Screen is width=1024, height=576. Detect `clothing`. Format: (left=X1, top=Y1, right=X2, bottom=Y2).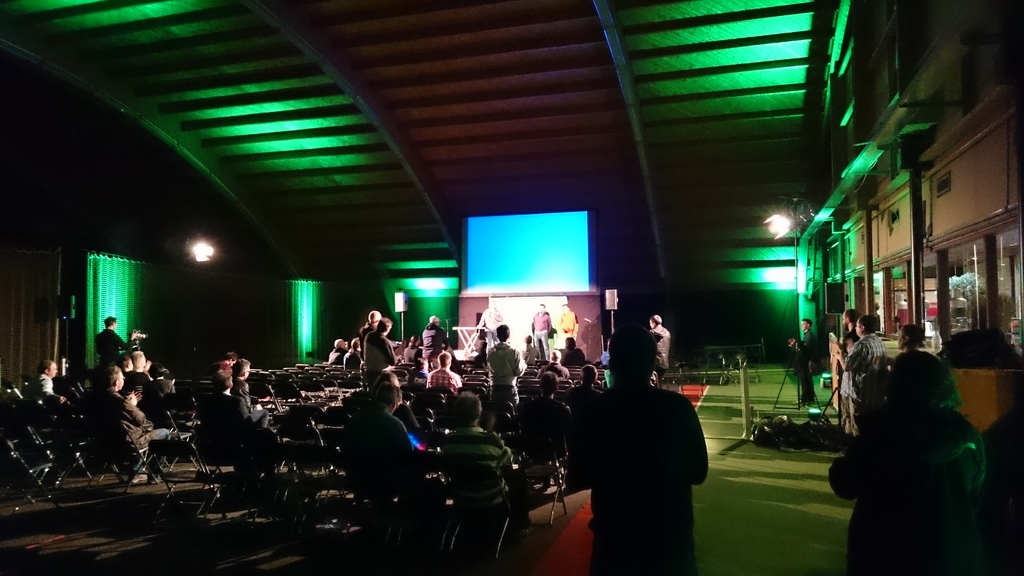
(left=438, top=422, right=527, bottom=531).
